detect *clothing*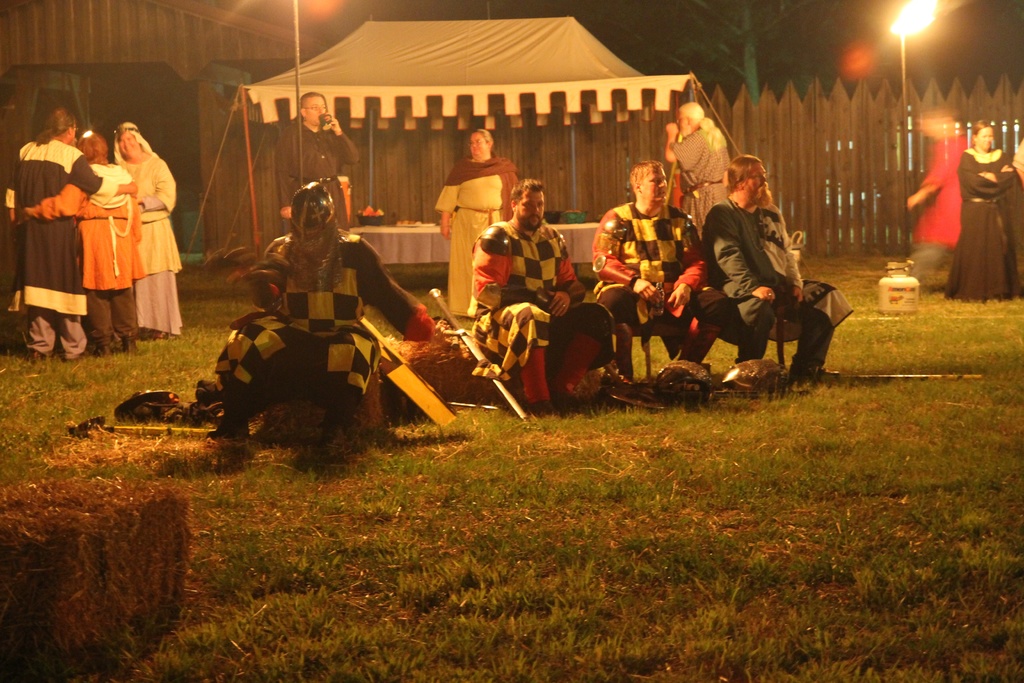
left=5, top=135, right=115, bottom=357
